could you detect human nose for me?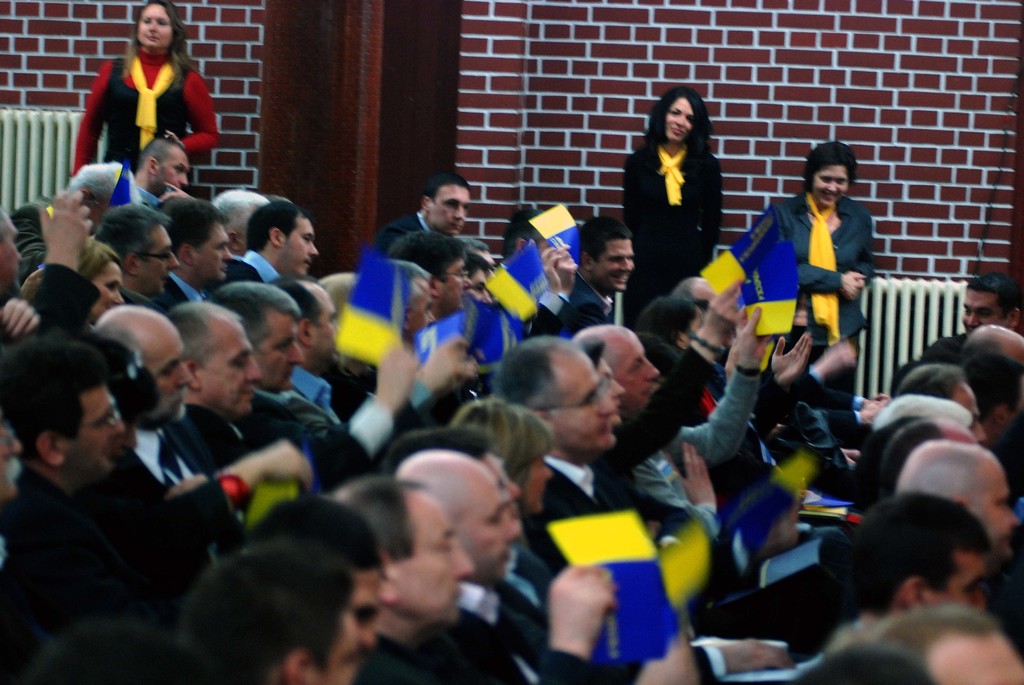
Detection result: BBox(286, 347, 305, 368).
